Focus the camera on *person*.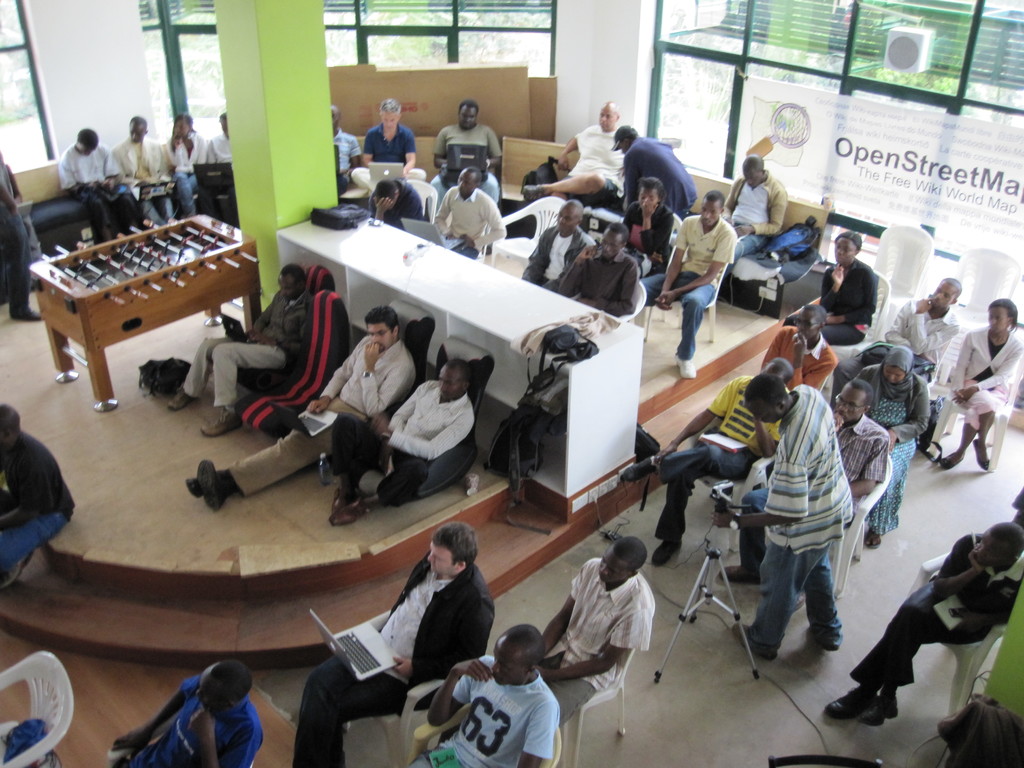
Focus region: 113 115 178 229.
